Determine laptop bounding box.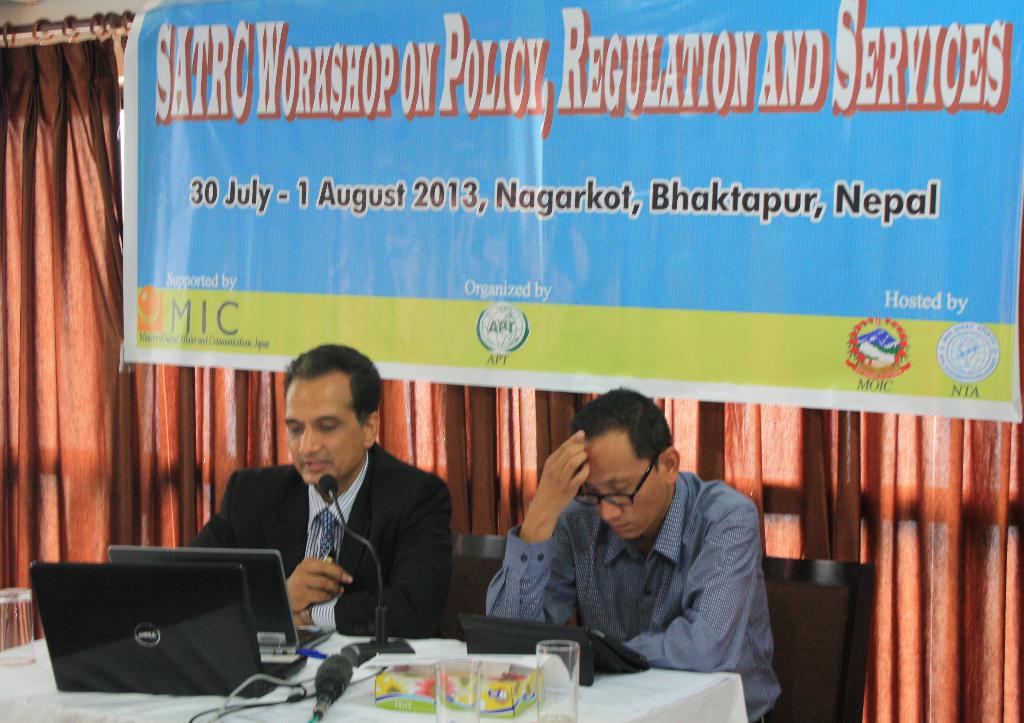
Determined: [26,551,289,711].
